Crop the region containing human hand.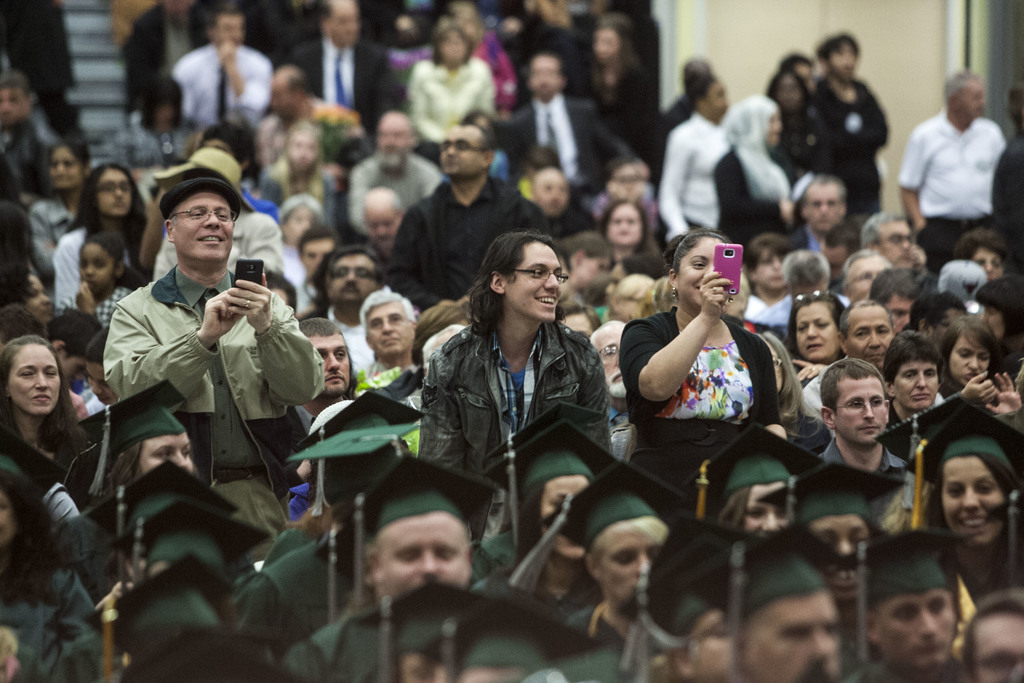
Crop region: [left=782, top=199, right=794, bottom=229].
